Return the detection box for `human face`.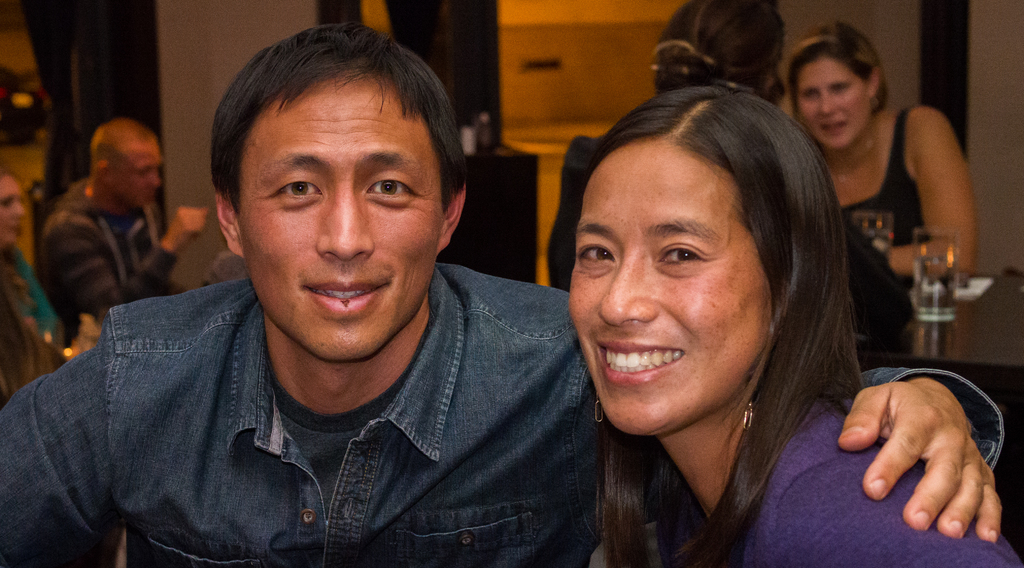
(x1=4, y1=177, x2=30, y2=244).
